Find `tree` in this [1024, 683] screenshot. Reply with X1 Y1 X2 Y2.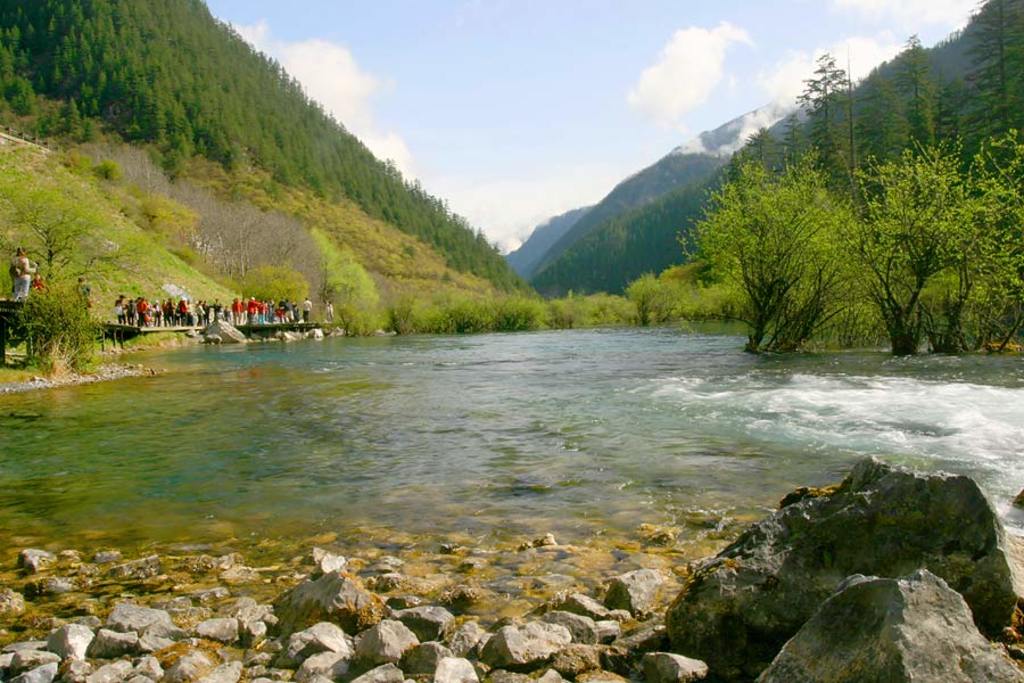
133 197 200 248.
